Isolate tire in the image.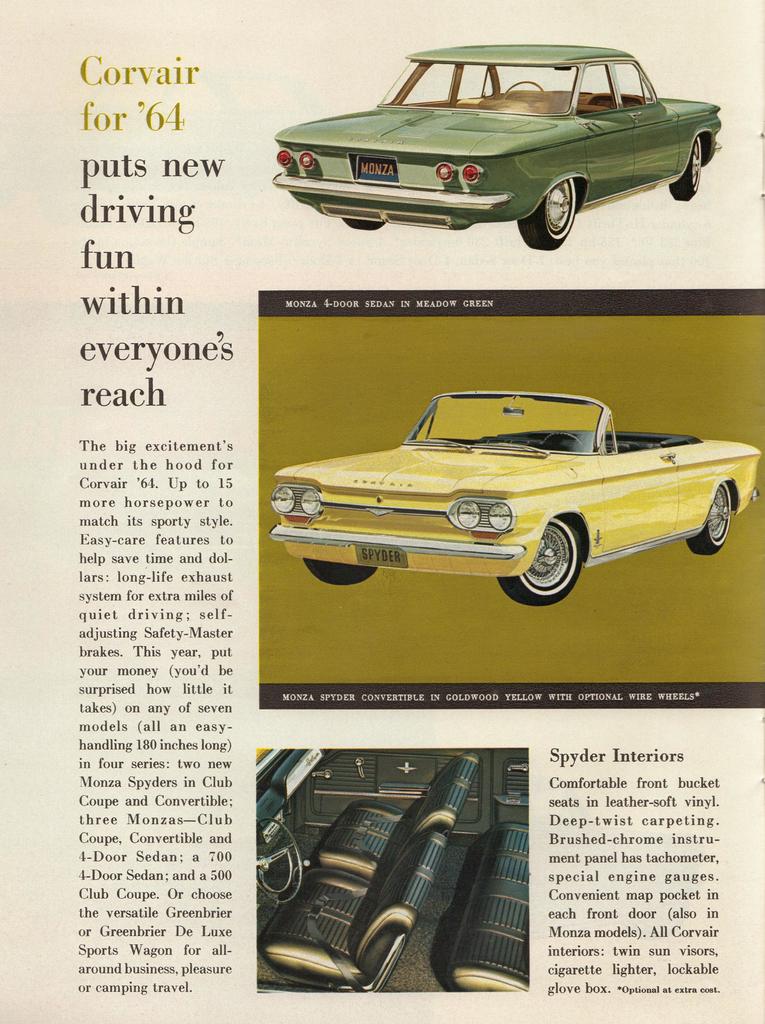
Isolated region: [529, 511, 611, 596].
